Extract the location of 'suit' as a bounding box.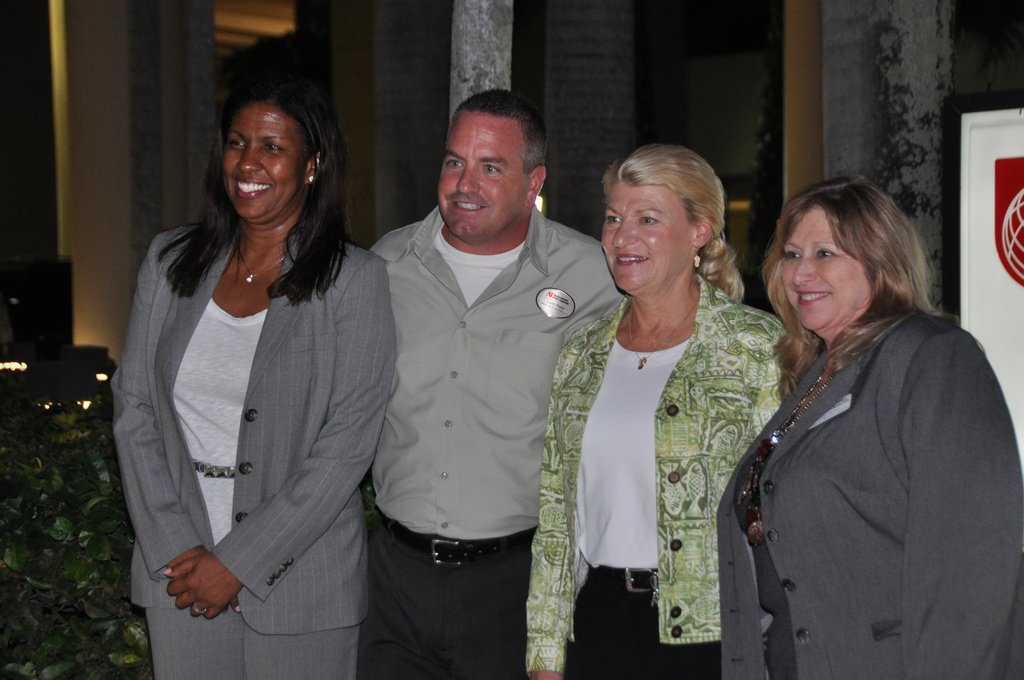
bbox=(92, 93, 419, 666).
